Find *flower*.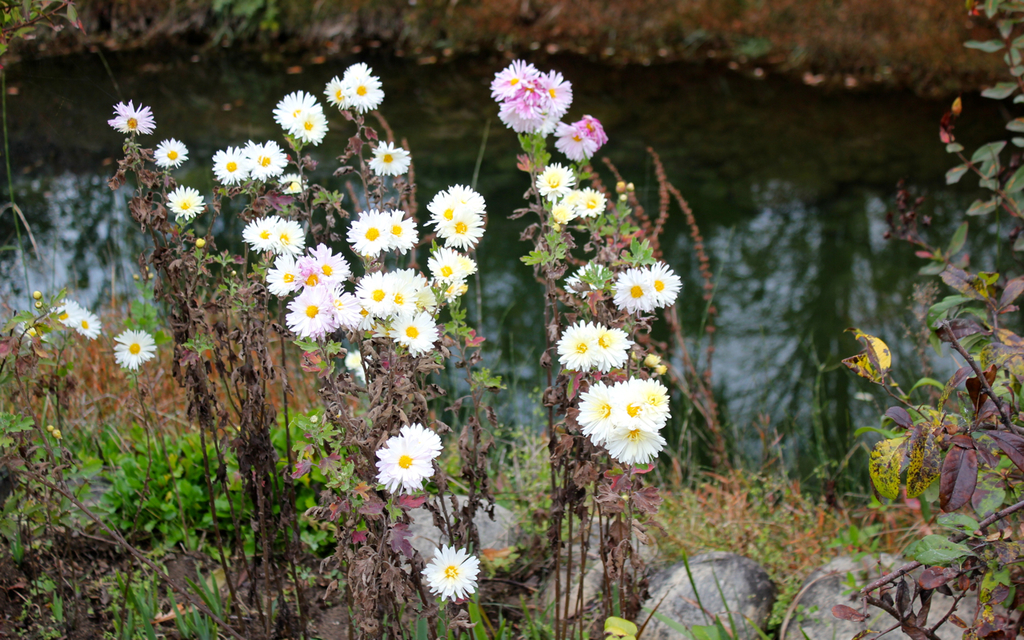
bbox=(215, 145, 250, 184).
